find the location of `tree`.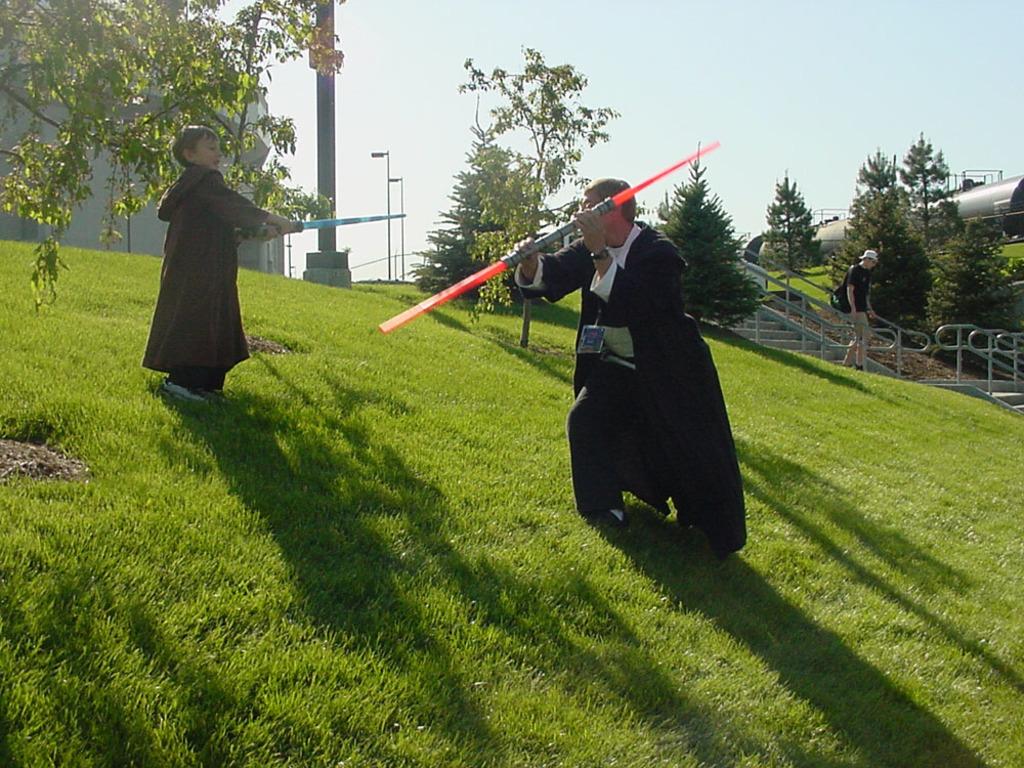
Location: [0,0,342,264].
